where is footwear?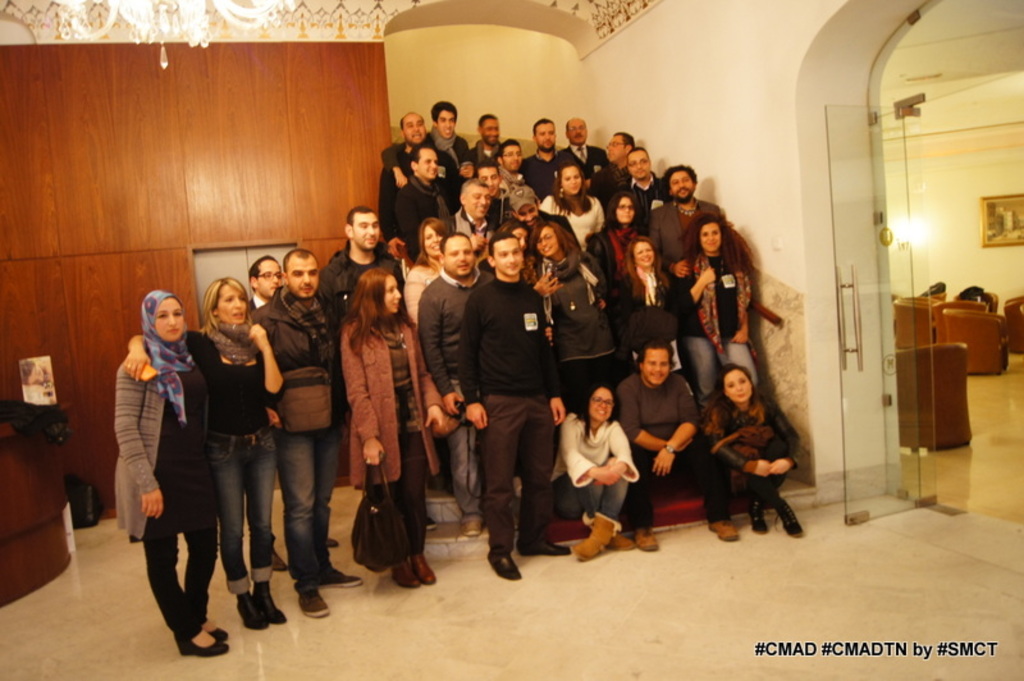
[257, 582, 292, 629].
